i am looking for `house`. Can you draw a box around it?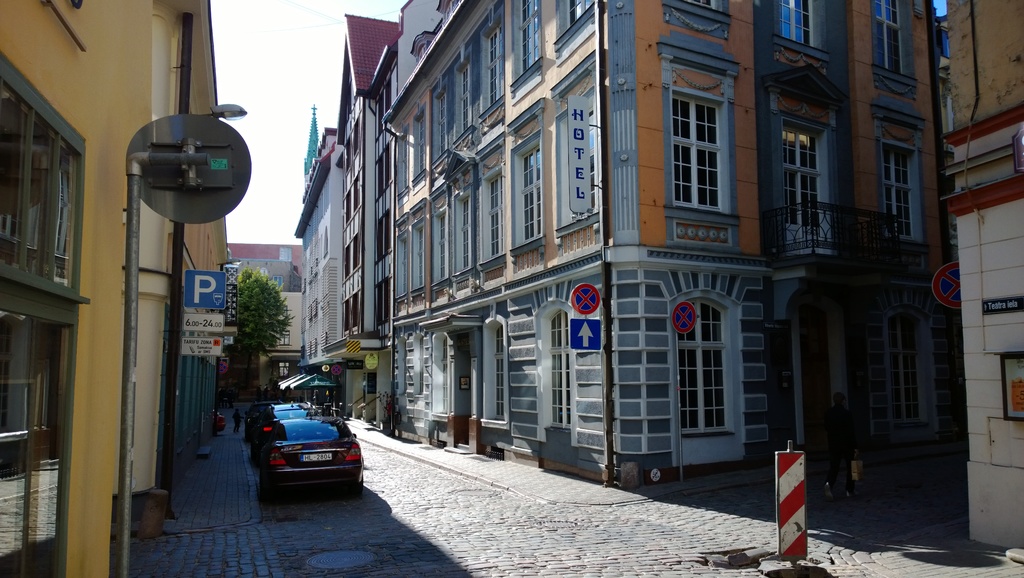
Sure, the bounding box is 385:0:941:481.
